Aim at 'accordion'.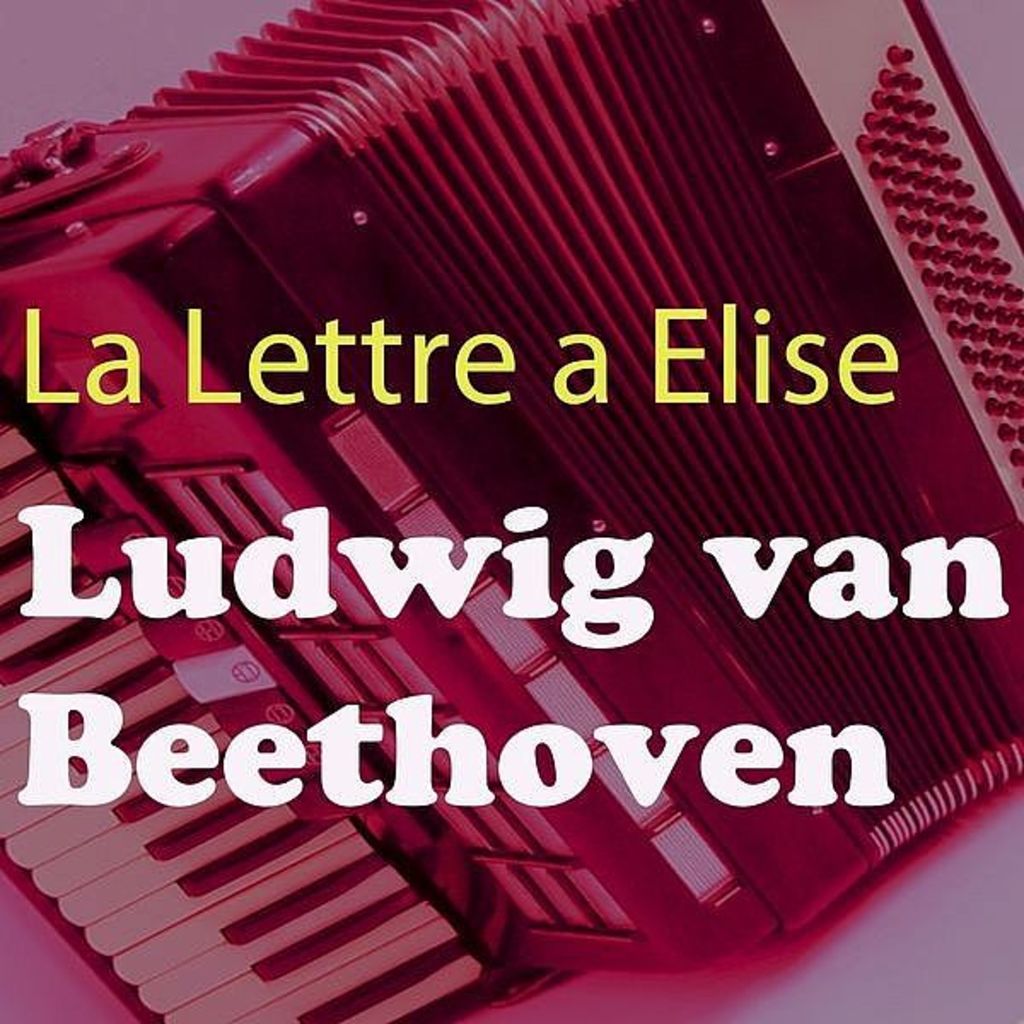
Aimed at [0,0,1022,1022].
